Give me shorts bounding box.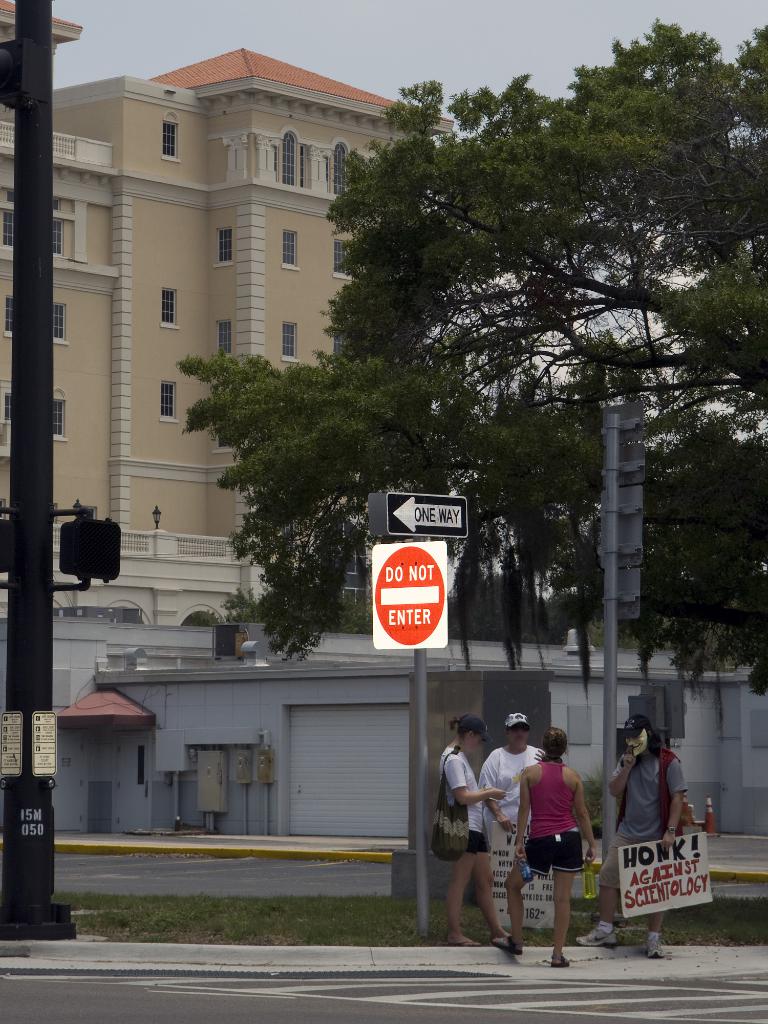
(465, 825, 487, 855).
